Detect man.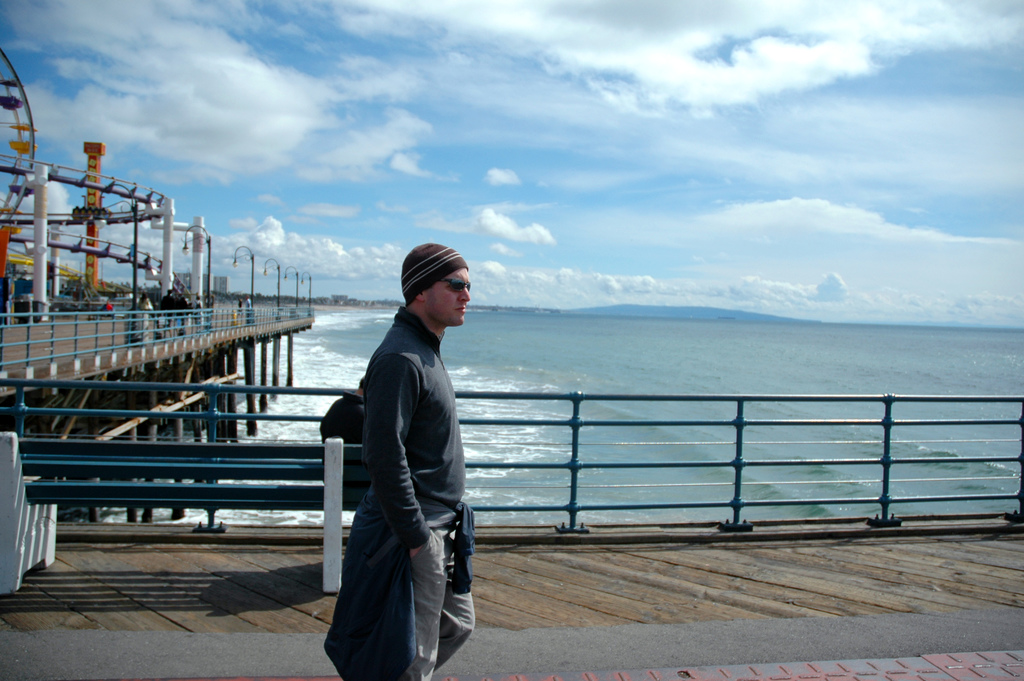
Detected at [316,235,486,673].
